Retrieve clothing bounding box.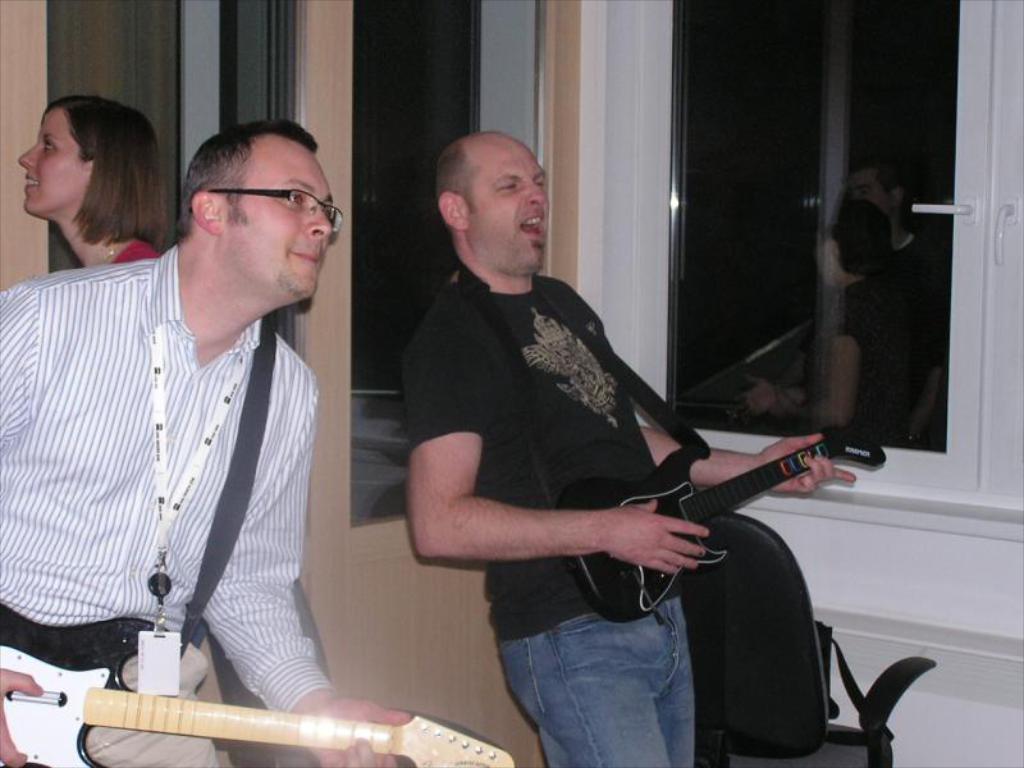
Bounding box: (0,244,325,767).
